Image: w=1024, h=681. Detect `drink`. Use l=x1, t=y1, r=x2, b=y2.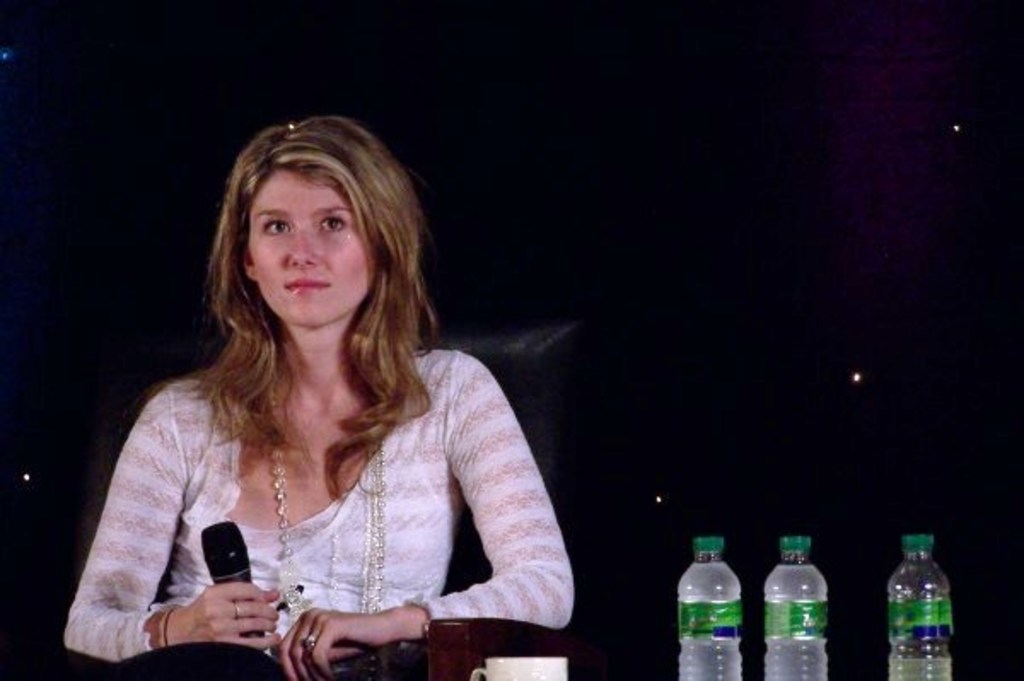
l=689, t=538, r=763, b=678.
